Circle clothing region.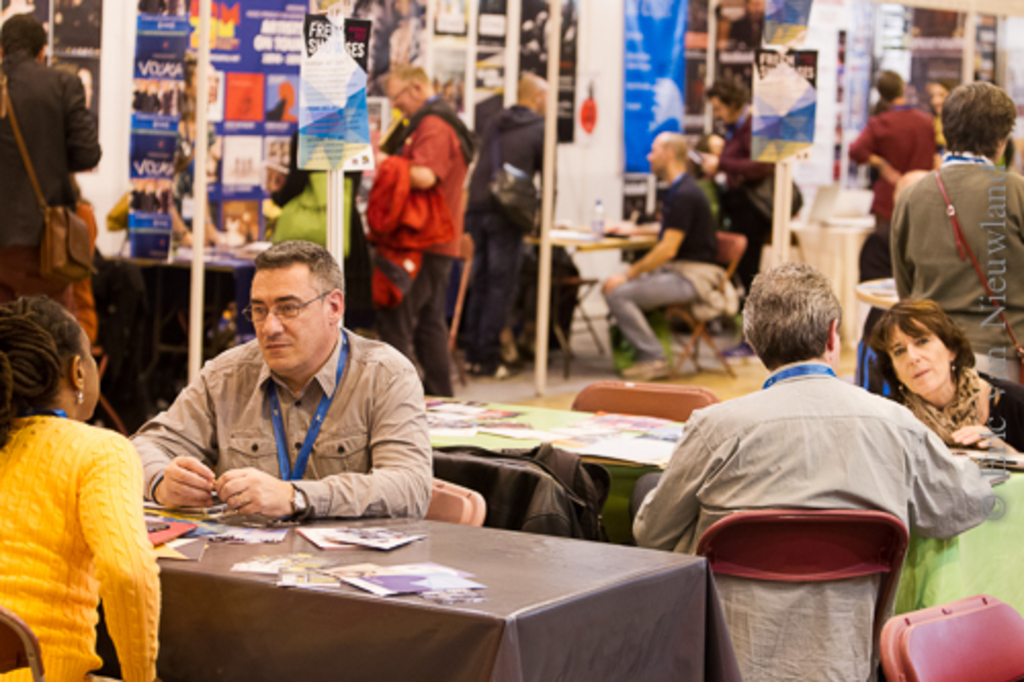
Region: bbox=(367, 100, 475, 399).
